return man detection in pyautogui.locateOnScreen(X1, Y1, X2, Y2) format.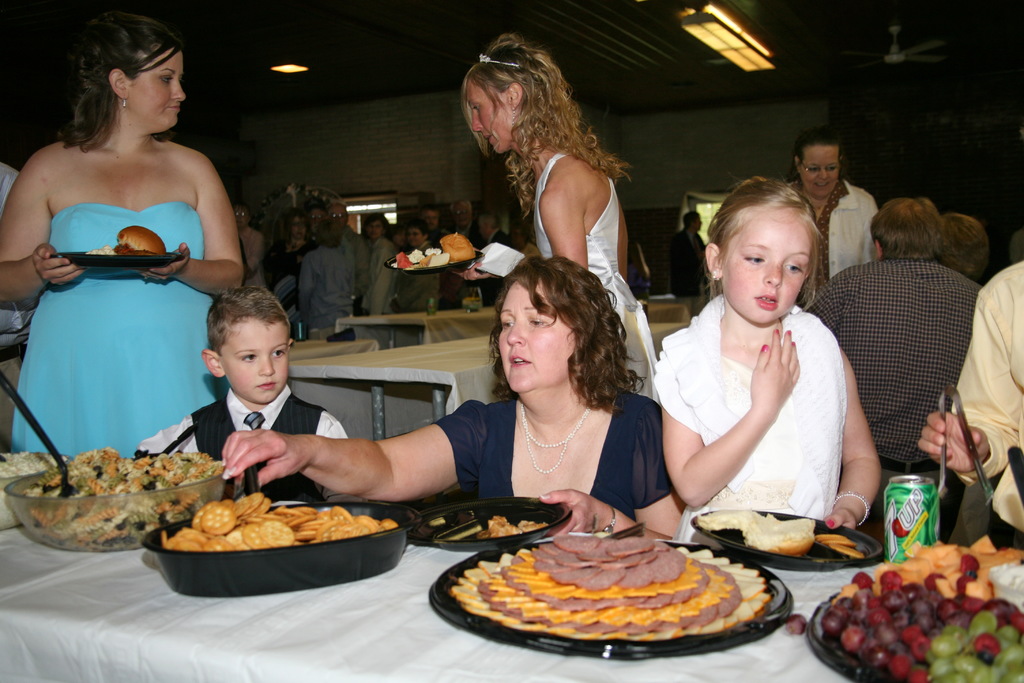
pyautogui.locateOnScreen(230, 199, 266, 286).
